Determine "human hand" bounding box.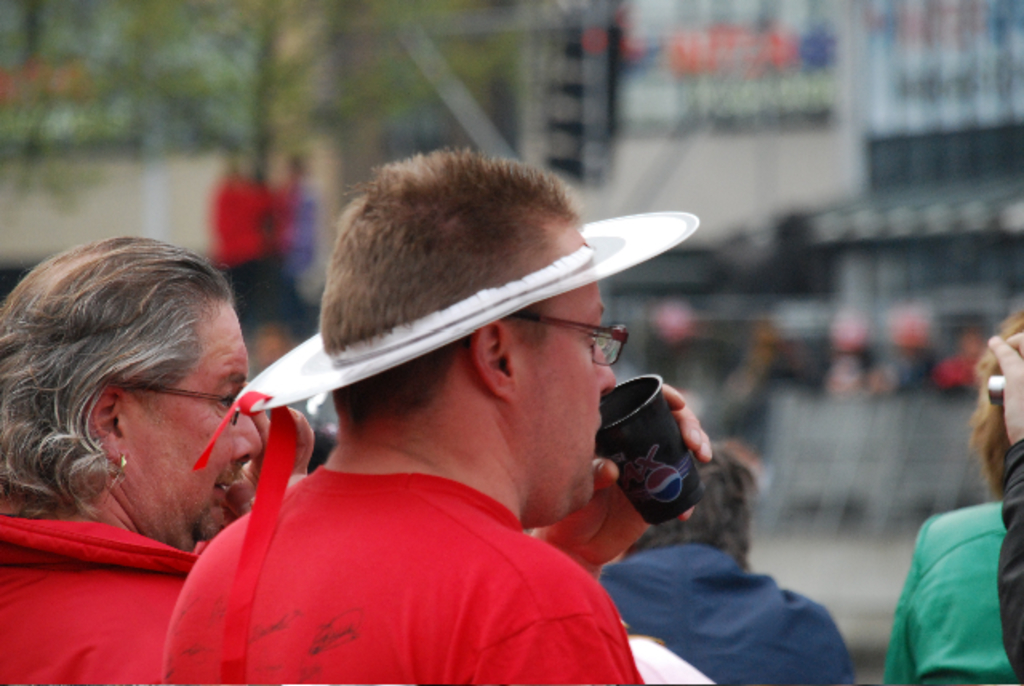
Determined: 990,329,1022,446.
